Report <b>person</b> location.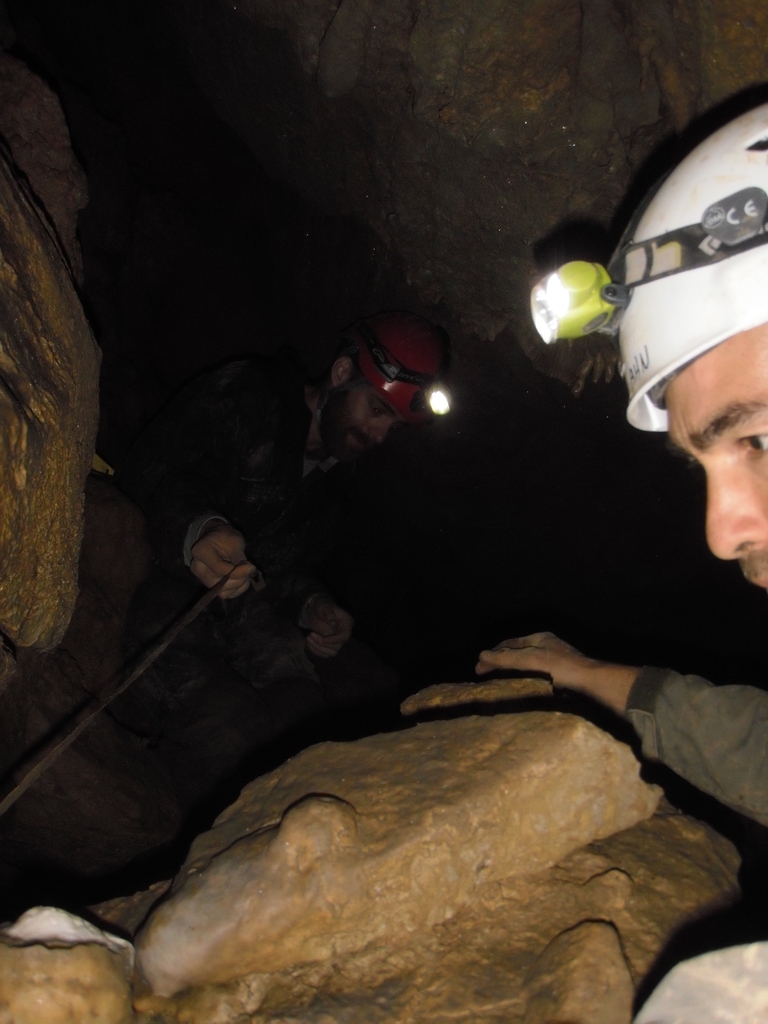
Report: 440, 79, 767, 845.
